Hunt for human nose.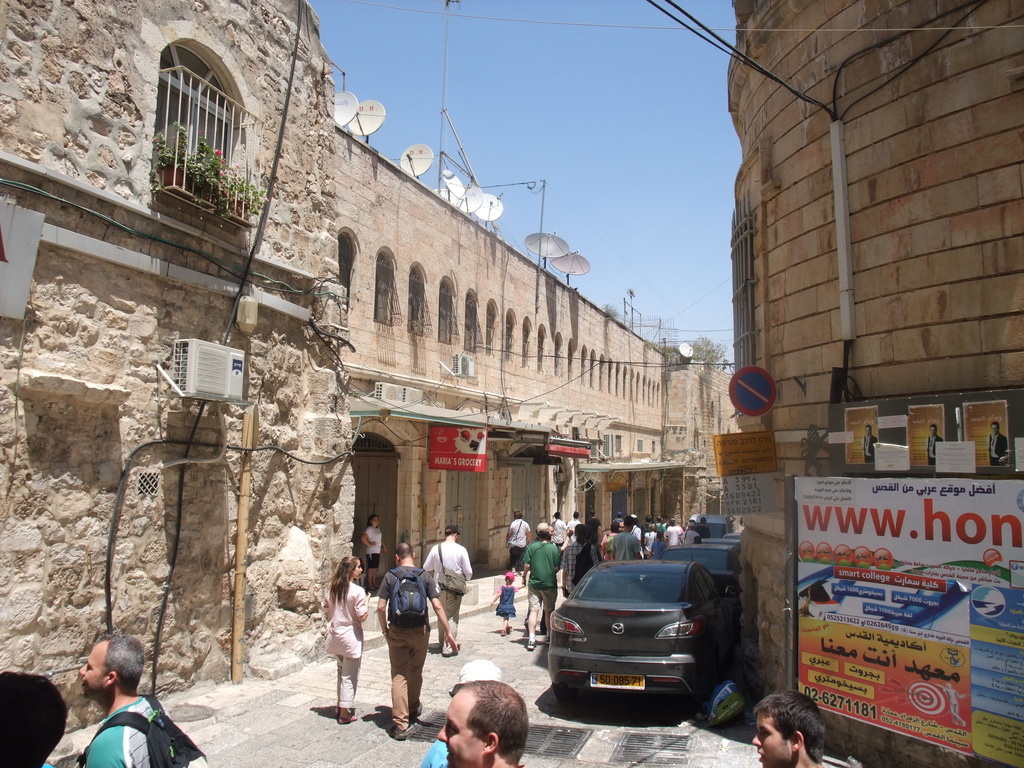
Hunted down at [751, 733, 764, 746].
